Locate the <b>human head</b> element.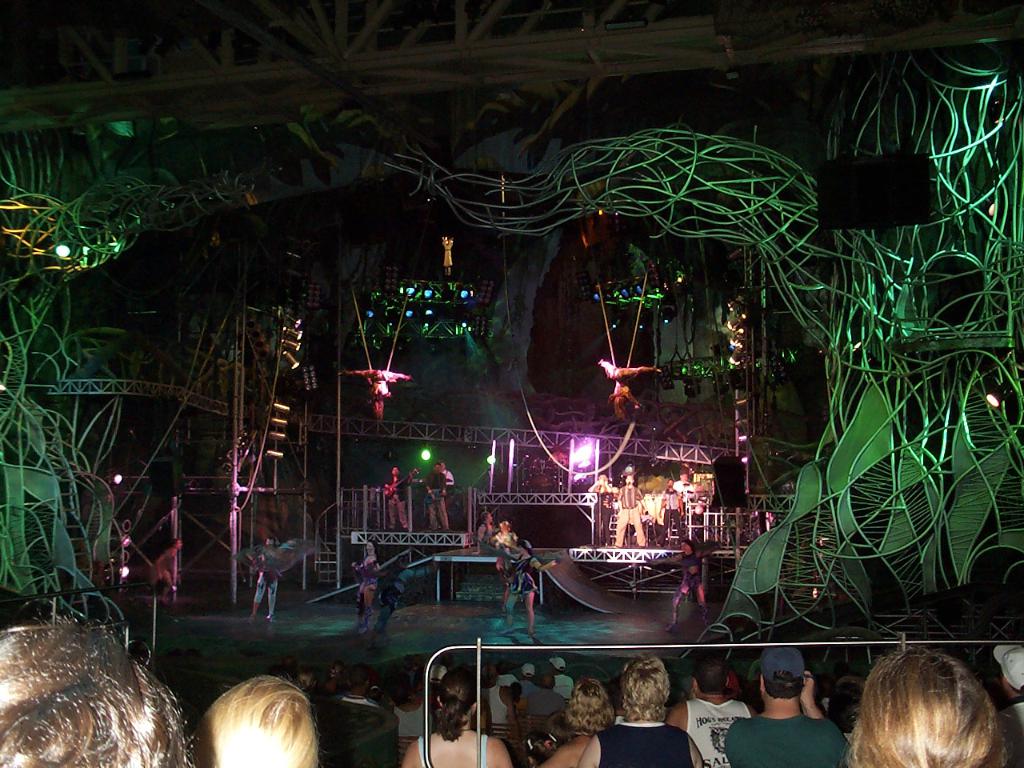
Element bbox: (833, 663, 1016, 767).
